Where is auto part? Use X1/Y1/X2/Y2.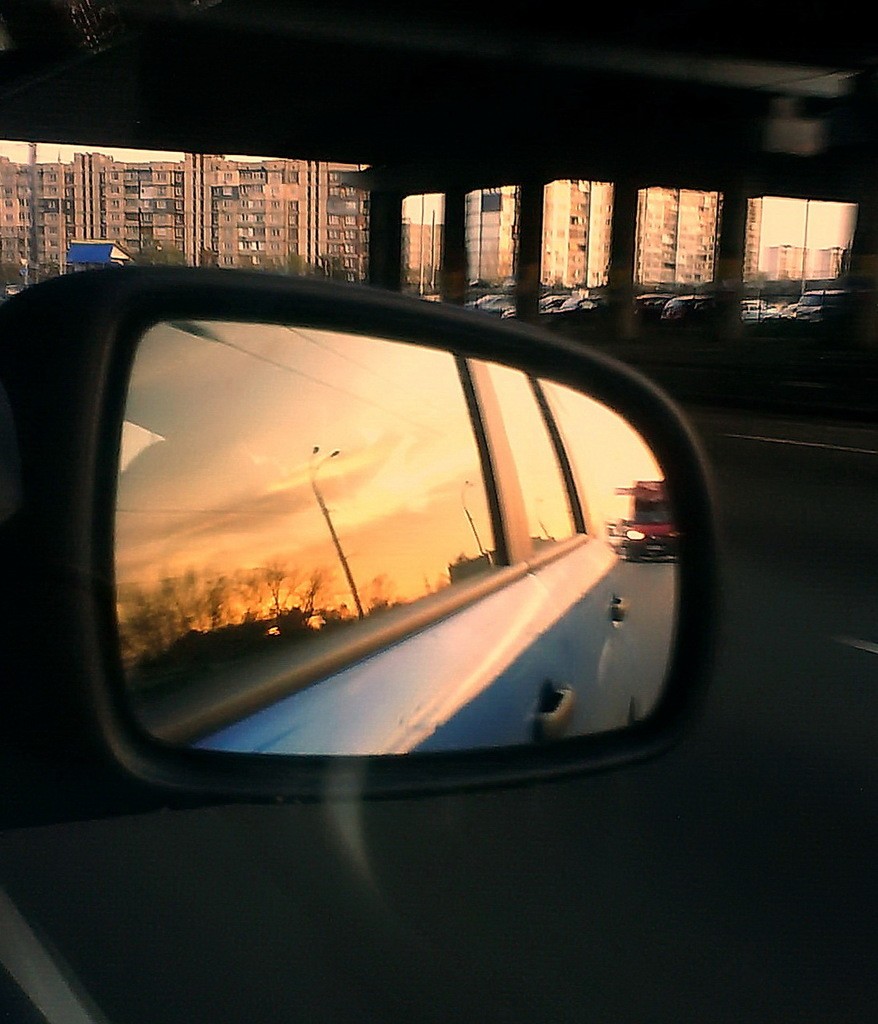
0/233/767/881.
